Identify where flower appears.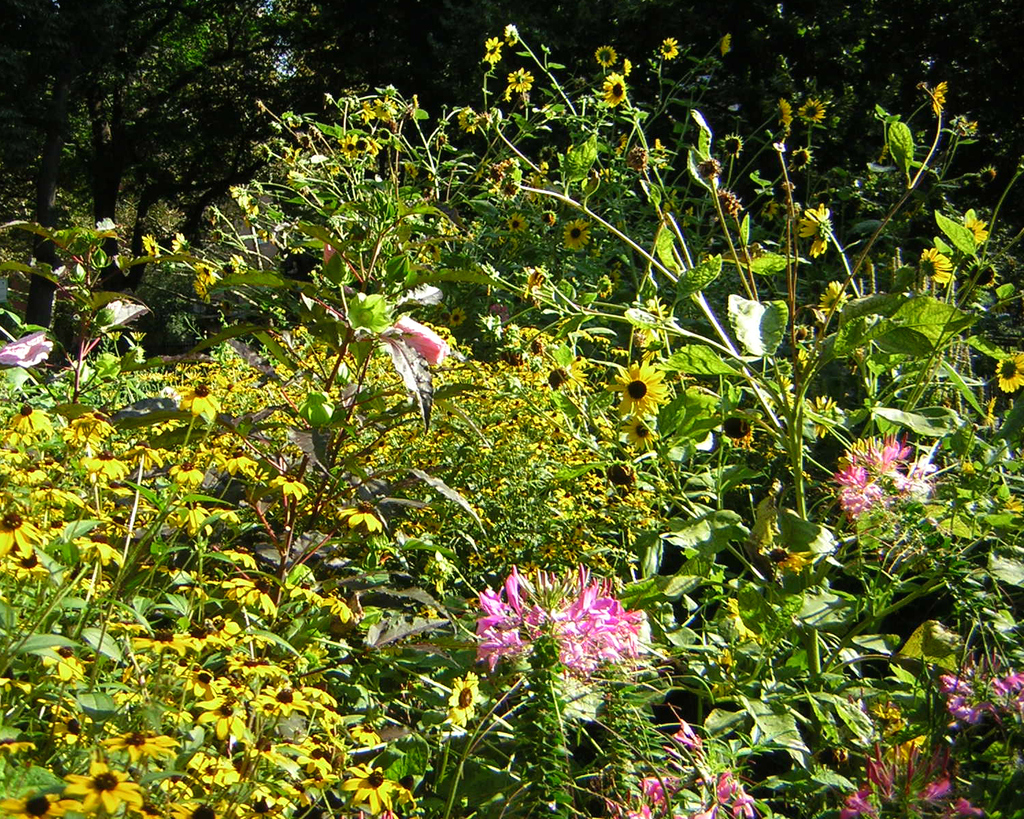
Appears at 760 544 812 571.
